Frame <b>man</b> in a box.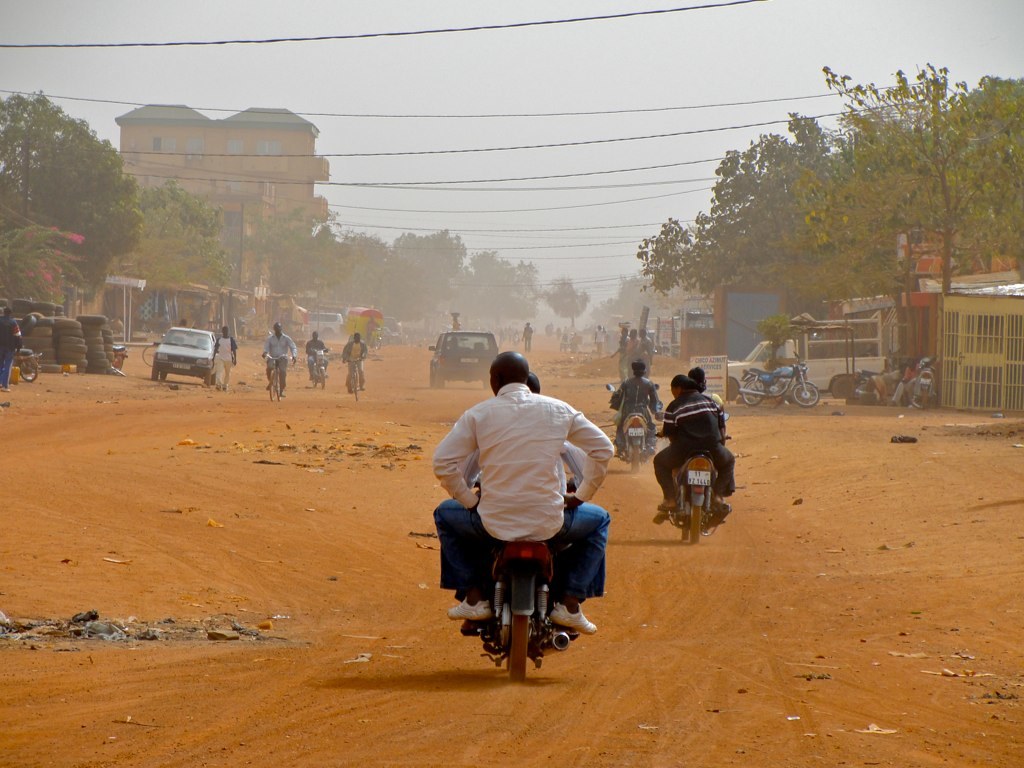
x1=342, y1=326, x2=370, y2=387.
